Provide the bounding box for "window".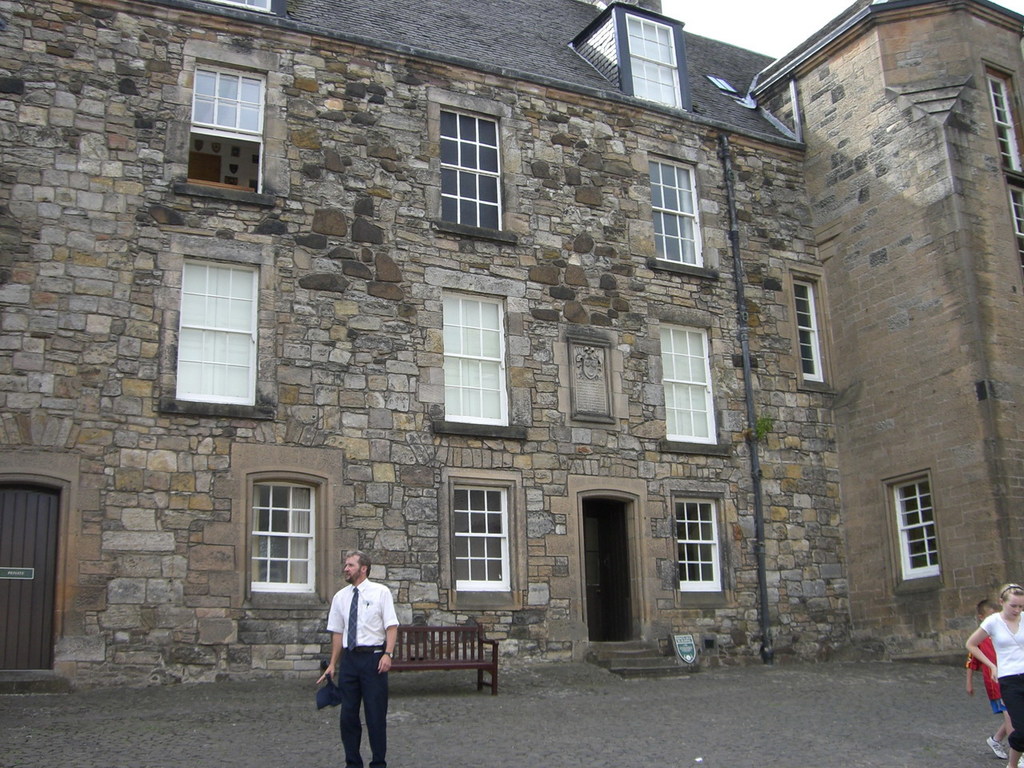
x1=626 y1=10 x2=679 y2=102.
